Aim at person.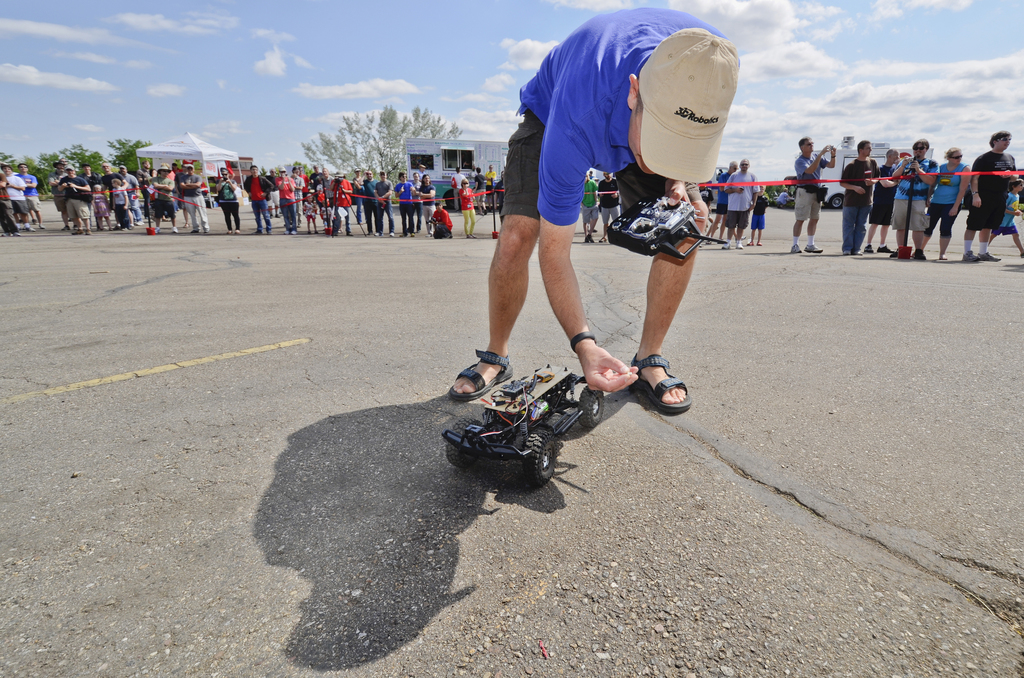
Aimed at select_region(38, 157, 211, 236).
